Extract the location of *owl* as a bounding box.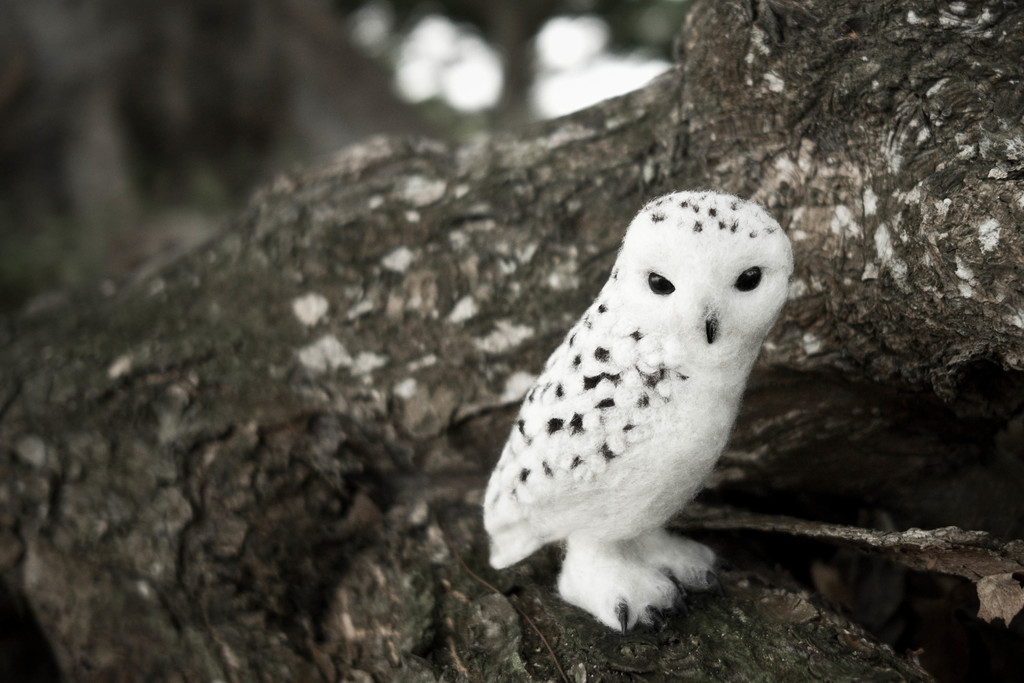
481:184:812:641.
